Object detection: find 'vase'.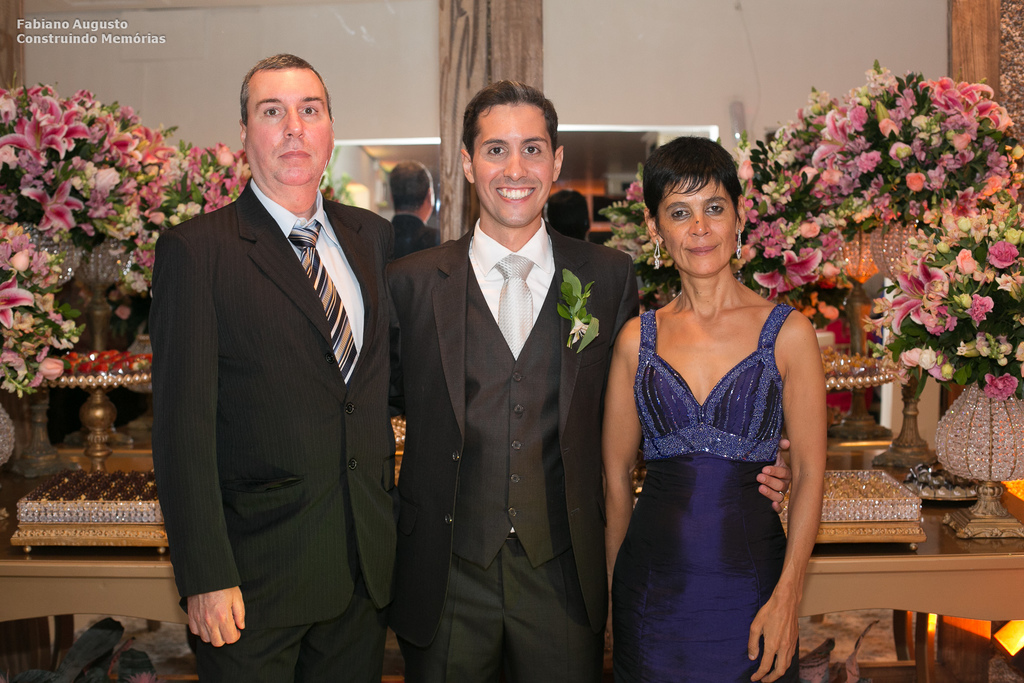
877:213:939:472.
